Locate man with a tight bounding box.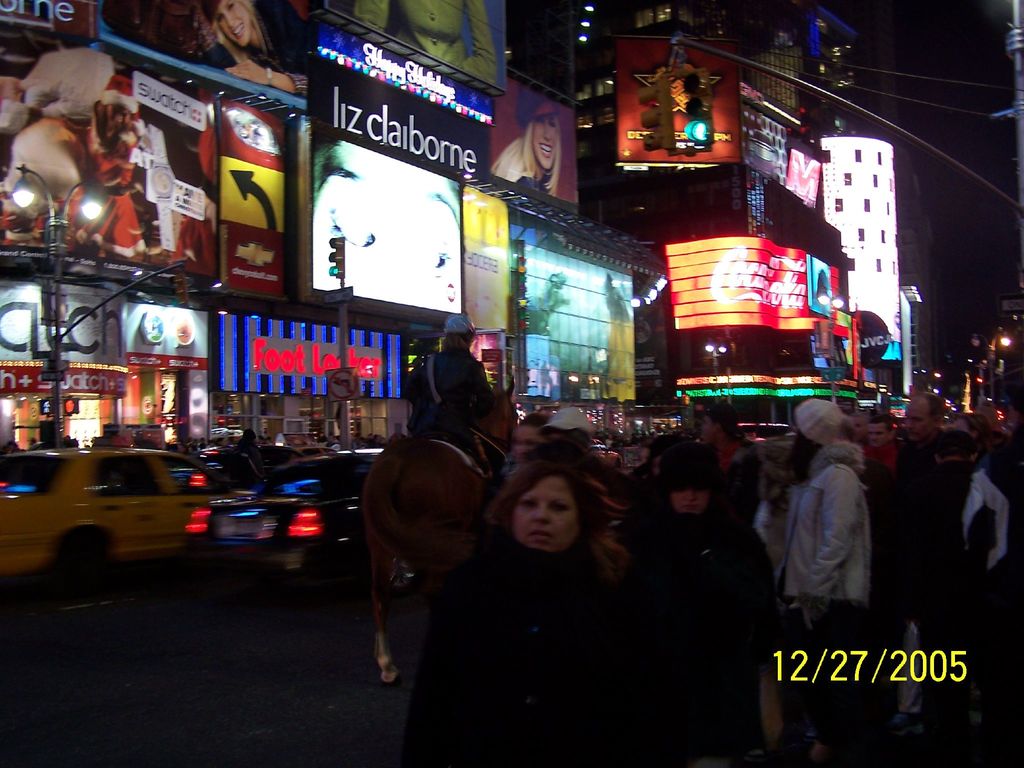
{"x1": 772, "y1": 417, "x2": 900, "y2": 644}.
